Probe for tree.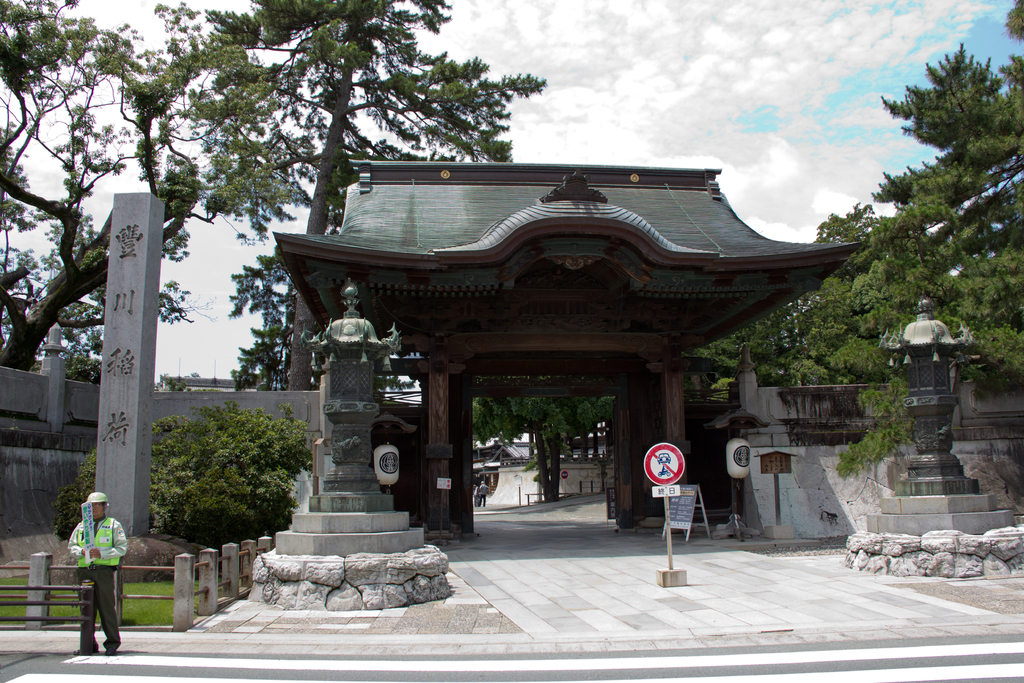
Probe result: rect(0, 0, 239, 365).
